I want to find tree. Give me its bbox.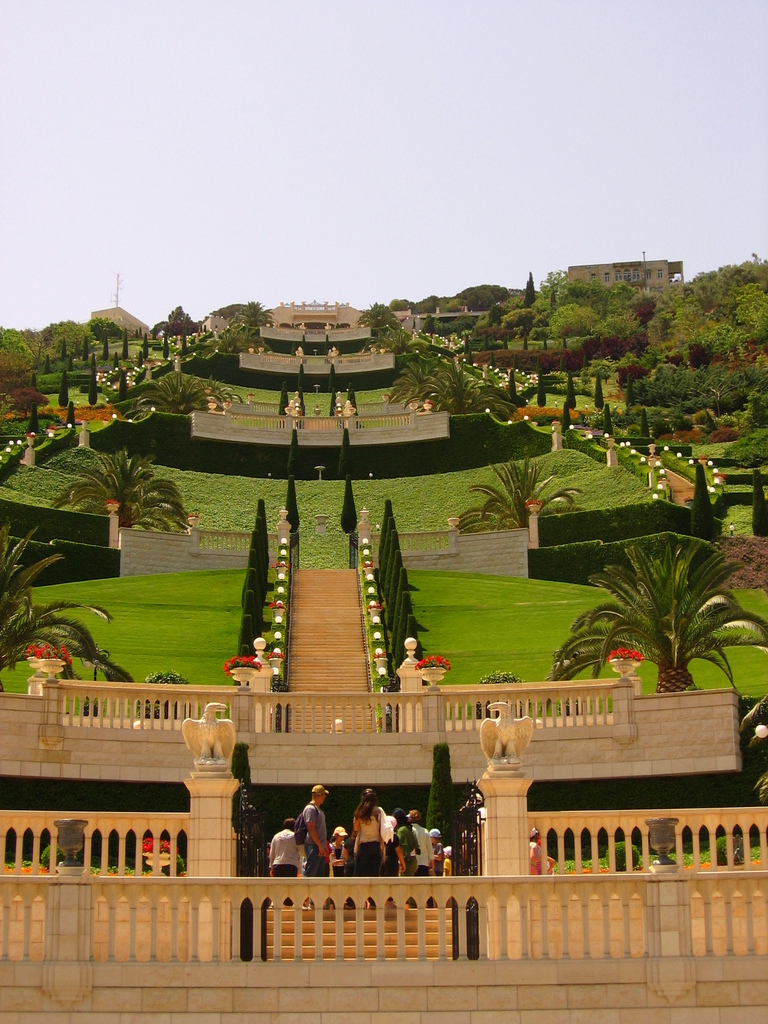
pyautogui.locateOnScreen(378, 328, 418, 356).
